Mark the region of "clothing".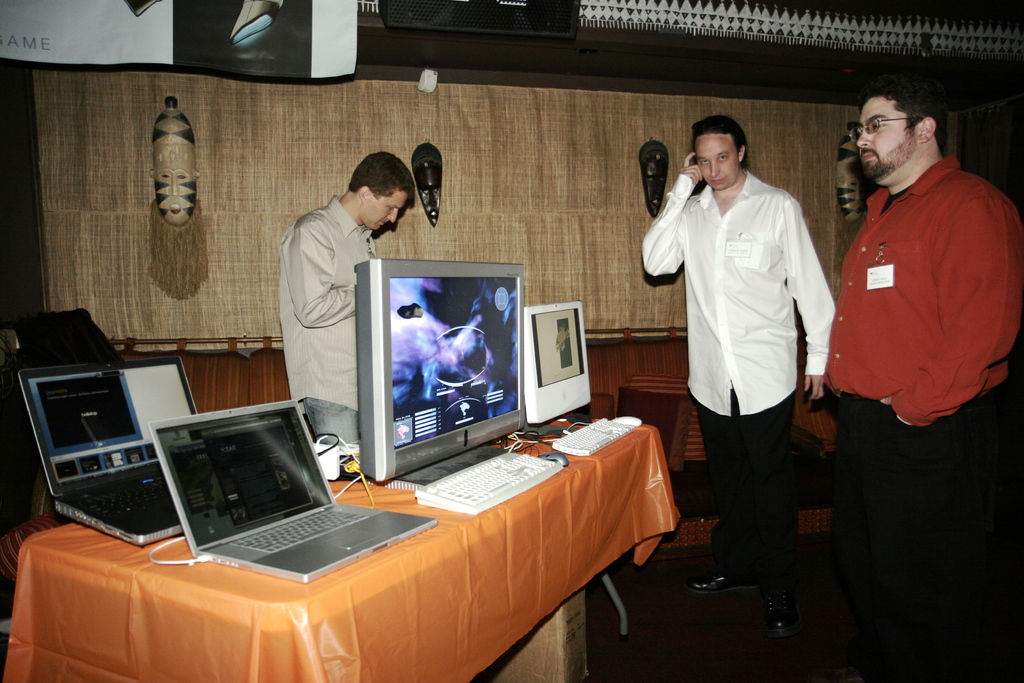
Region: detection(847, 388, 982, 636).
